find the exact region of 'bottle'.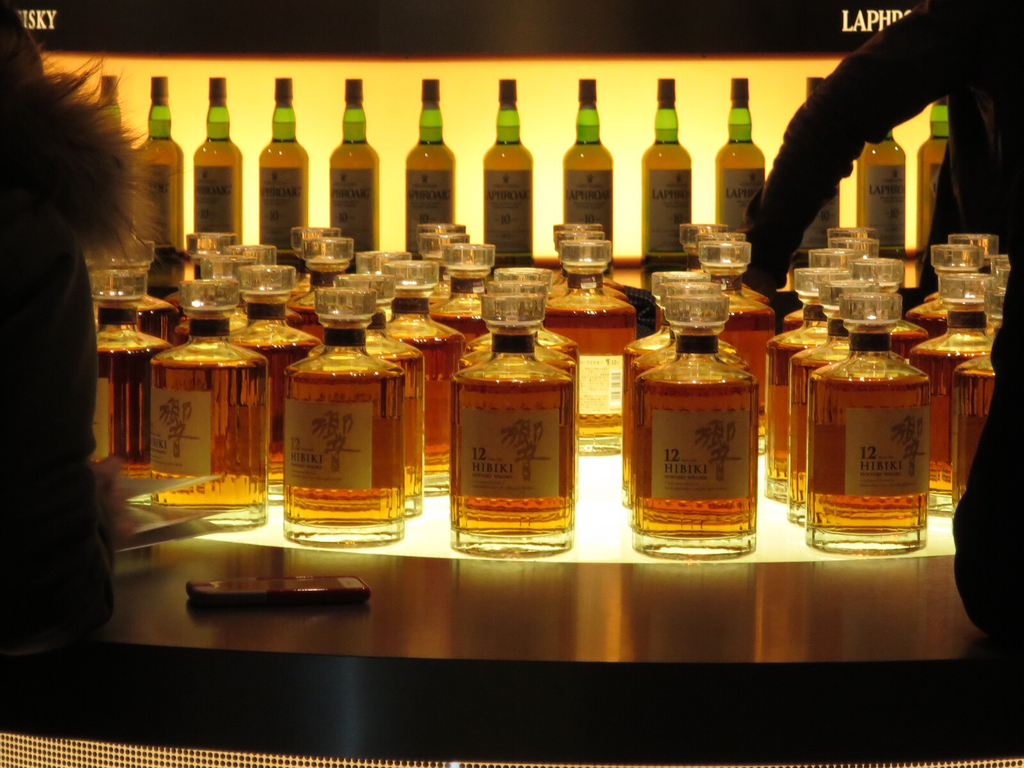
Exact region: select_region(95, 77, 138, 258).
